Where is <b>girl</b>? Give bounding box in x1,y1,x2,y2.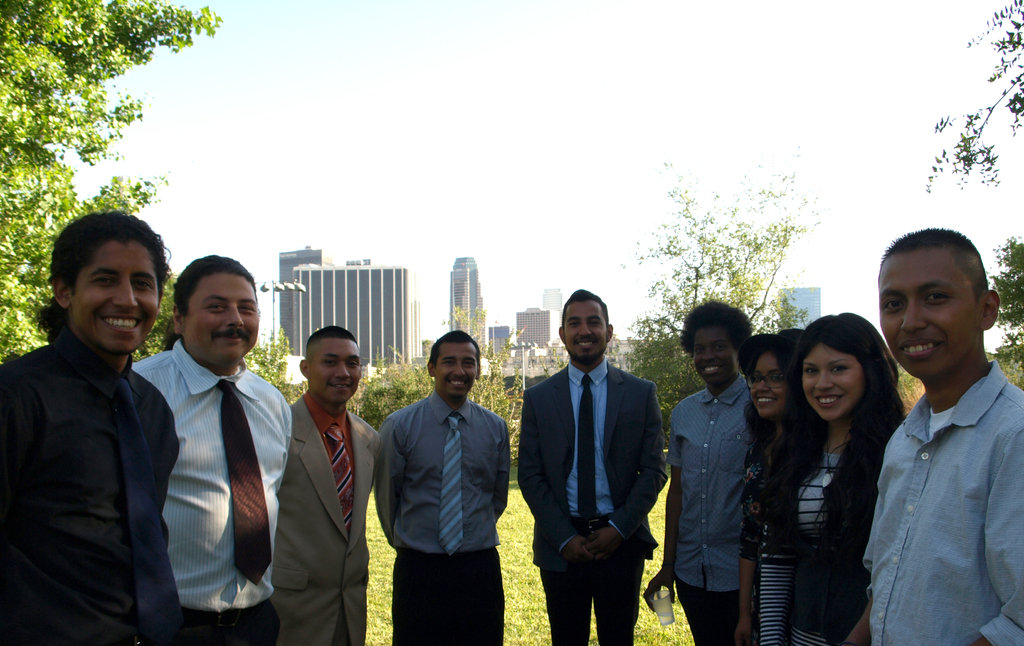
757,311,908,645.
